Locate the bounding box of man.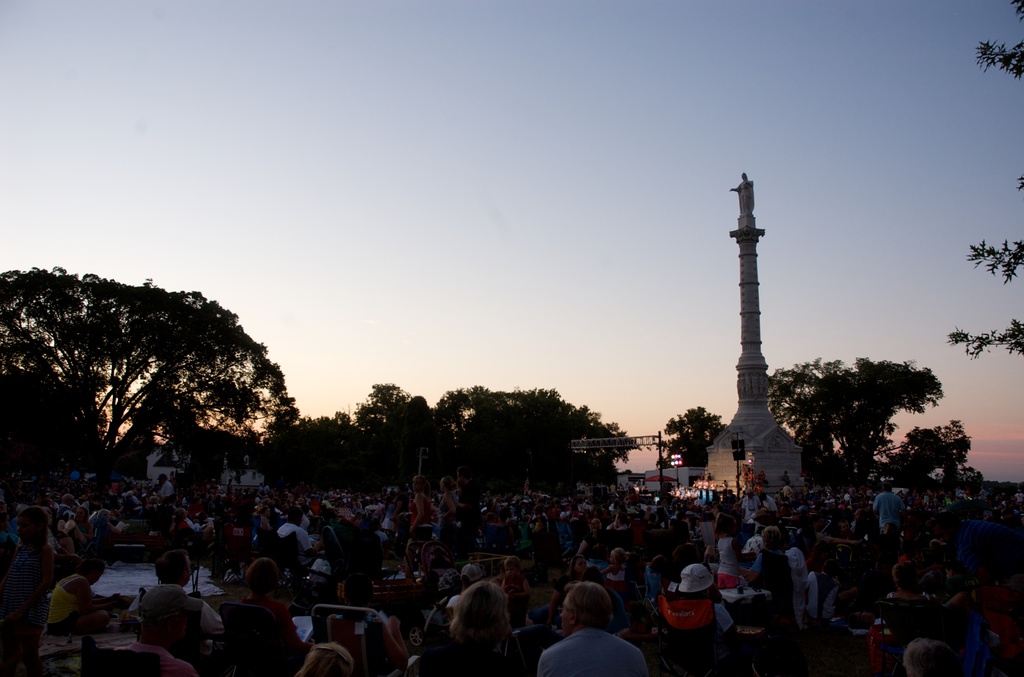
Bounding box: <region>867, 475, 906, 541</region>.
